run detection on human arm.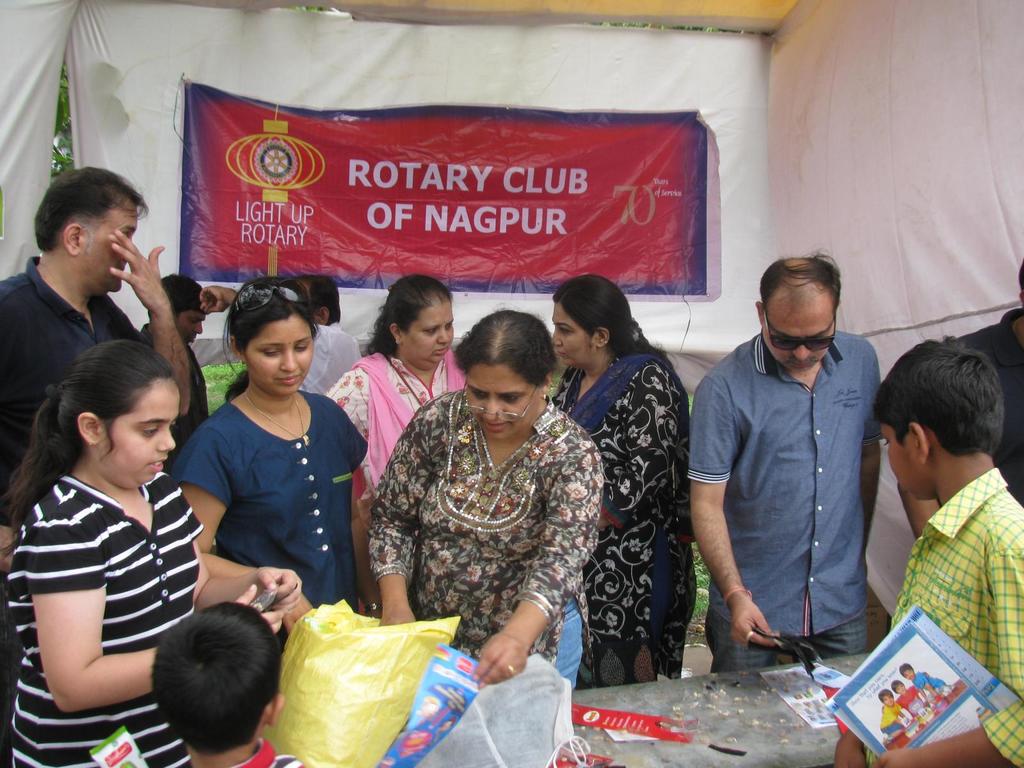
Result: BBox(599, 360, 678, 536).
